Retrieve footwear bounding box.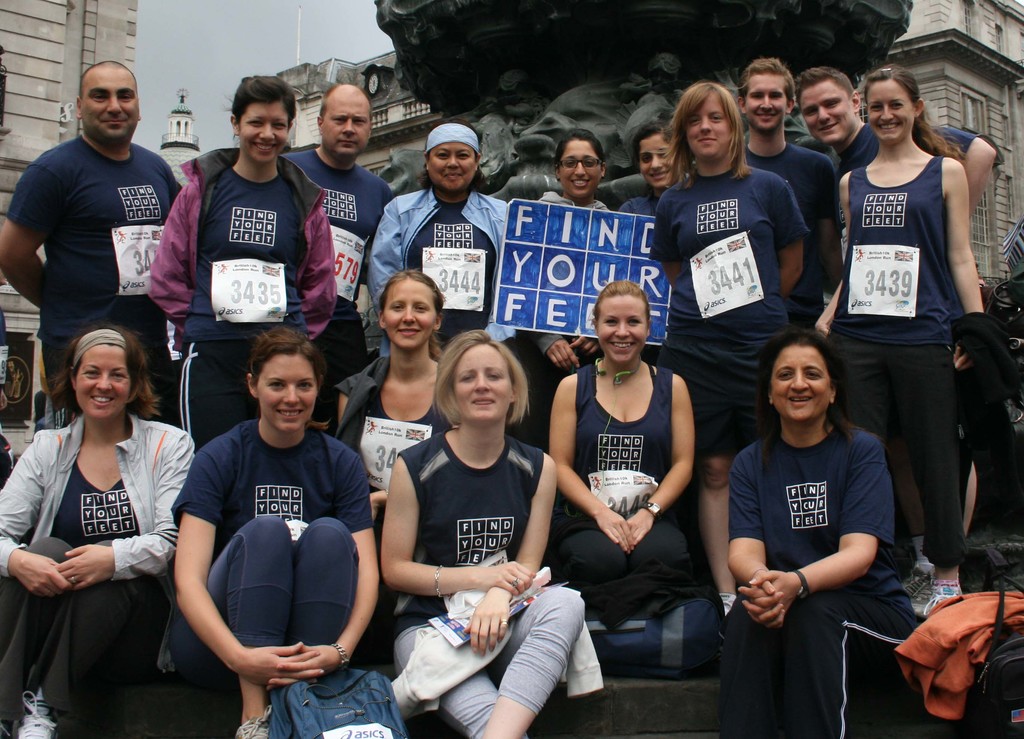
Bounding box: pyautogui.locateOnScreen(16, 686, 58, 738).
